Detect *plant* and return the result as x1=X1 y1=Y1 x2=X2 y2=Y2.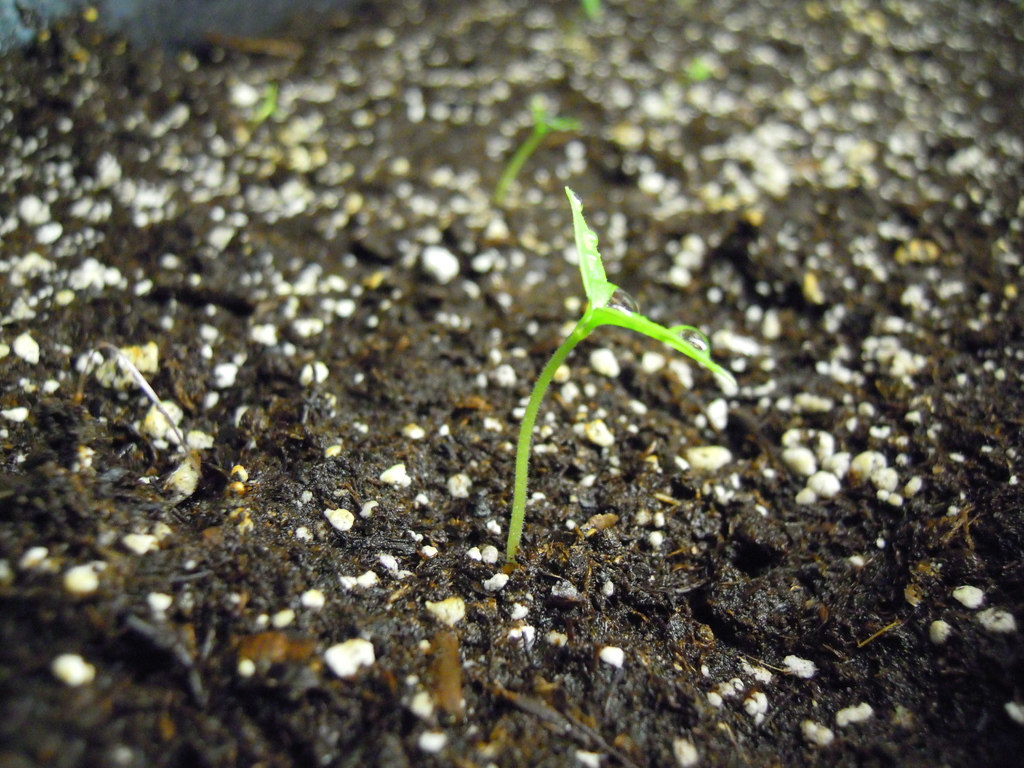
x1=239 y1=71 x2=287 y2=141.
